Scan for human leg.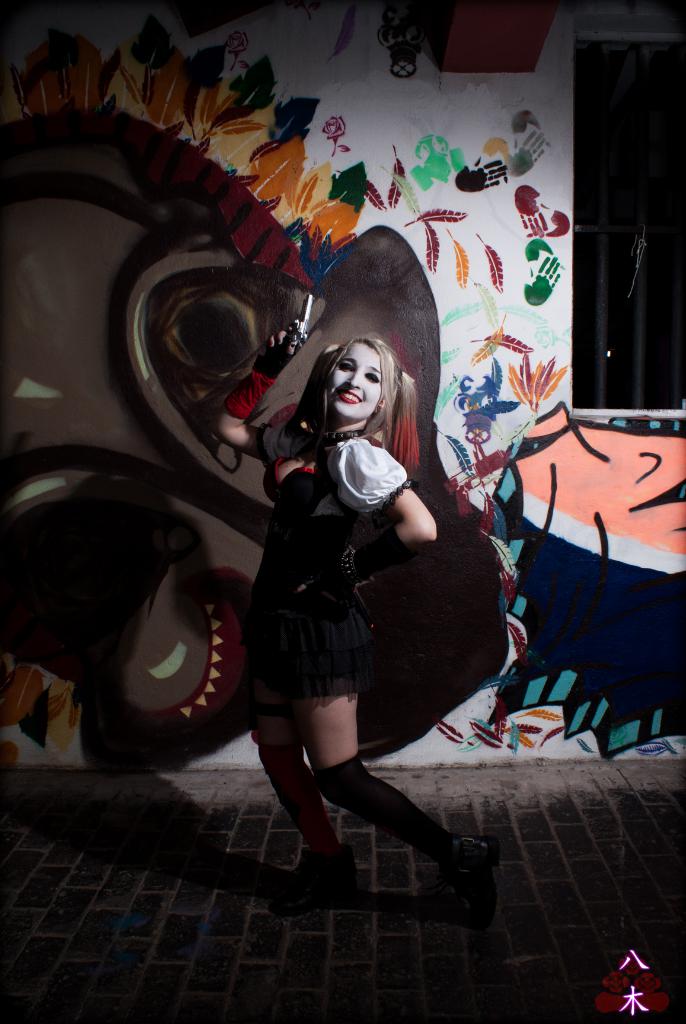
Scan result: [247,668,498,929].
